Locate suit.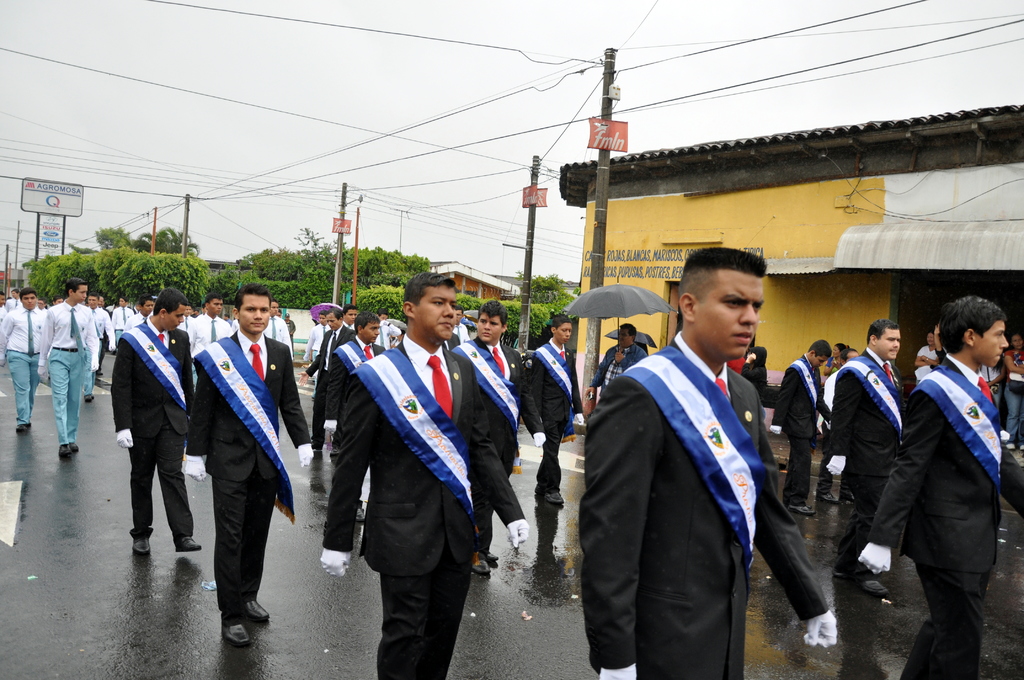
Bounding box: x1=188 y1=327 x2=307 y2=620.
